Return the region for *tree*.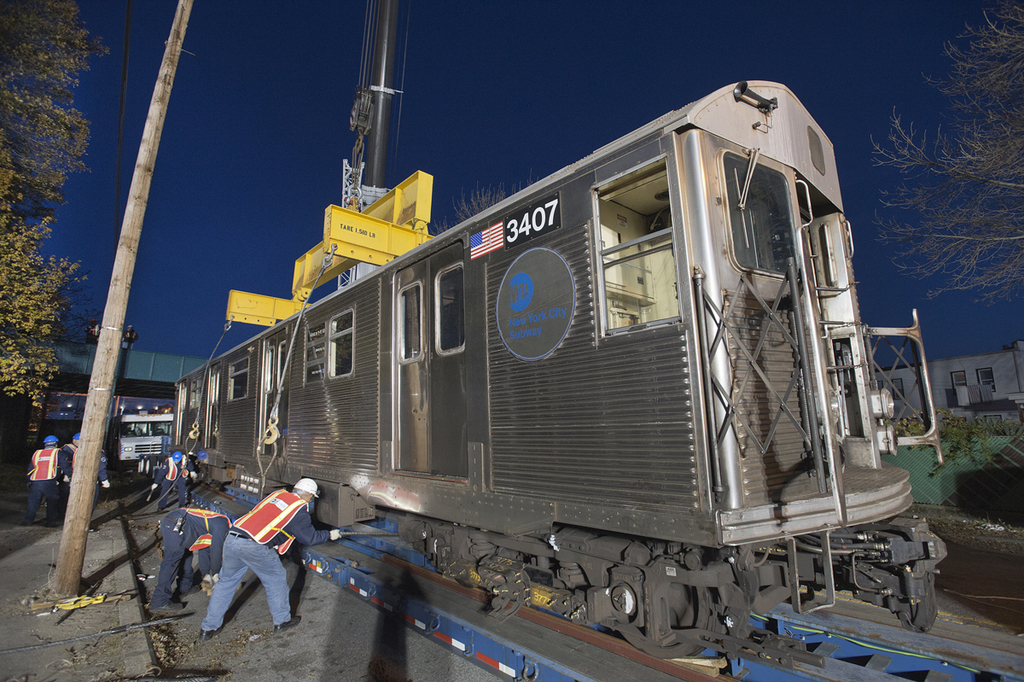
[864, 0, 1023, 307].
